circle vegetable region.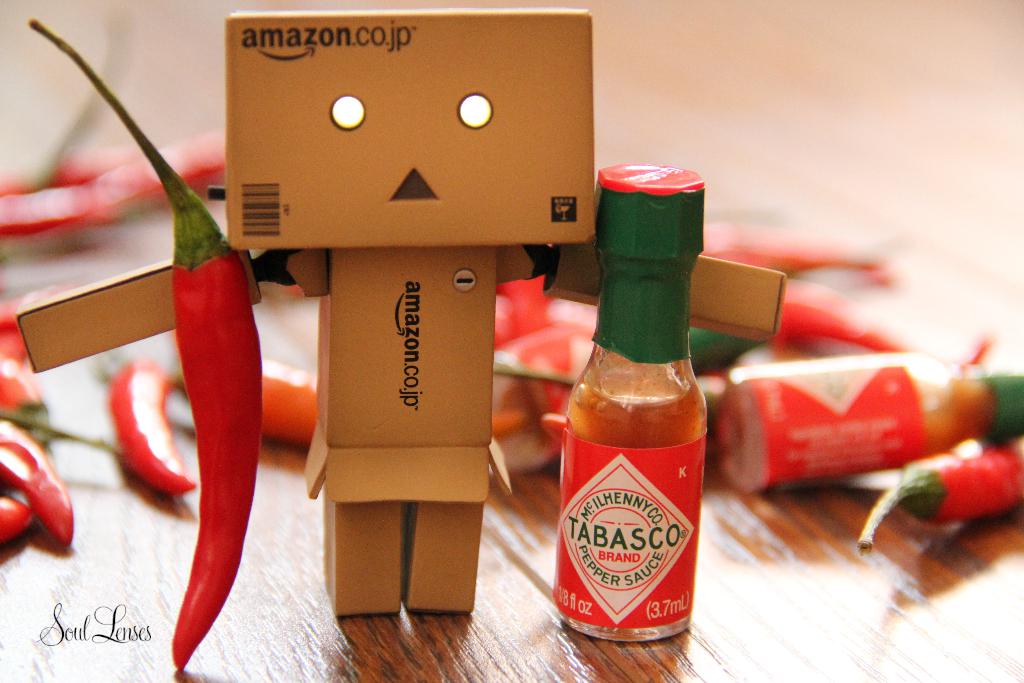
Region: select_region(0, 314, 47, 444).
